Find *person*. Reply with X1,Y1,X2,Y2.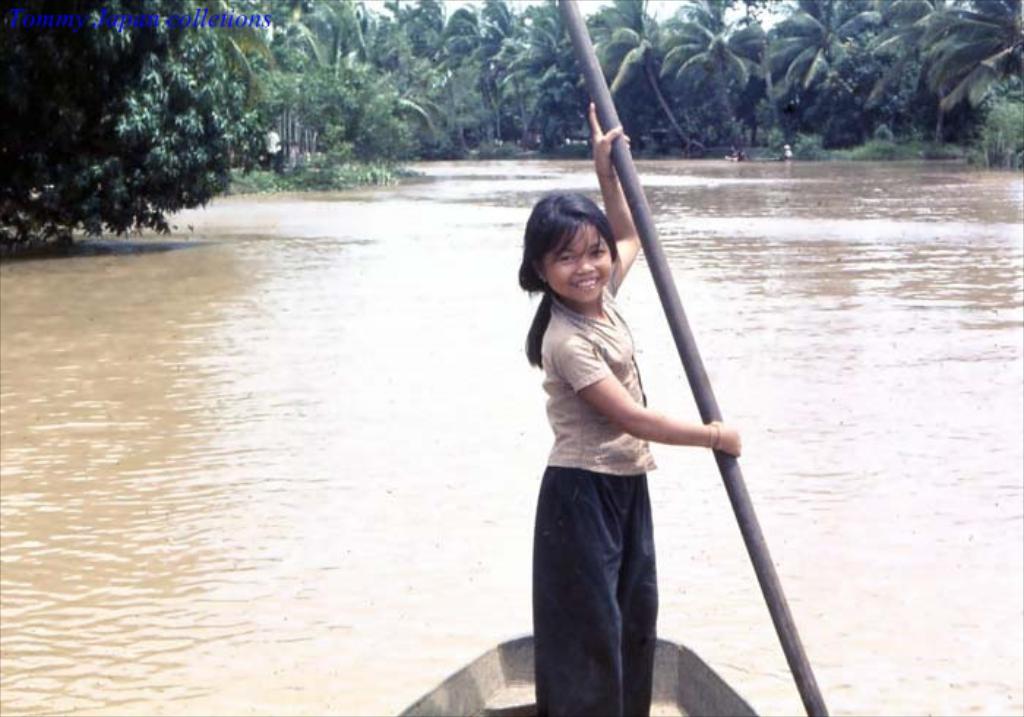
524,138,720,694.
